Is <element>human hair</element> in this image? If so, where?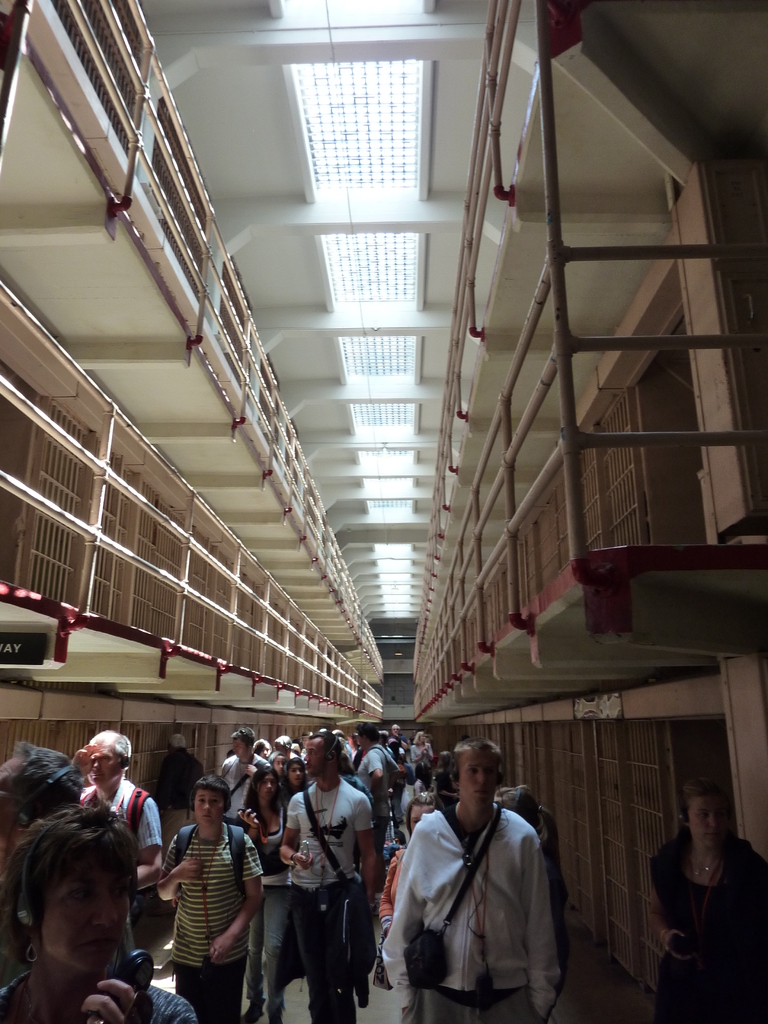
Yes, at bbox=[272, 737, 291, 751].
